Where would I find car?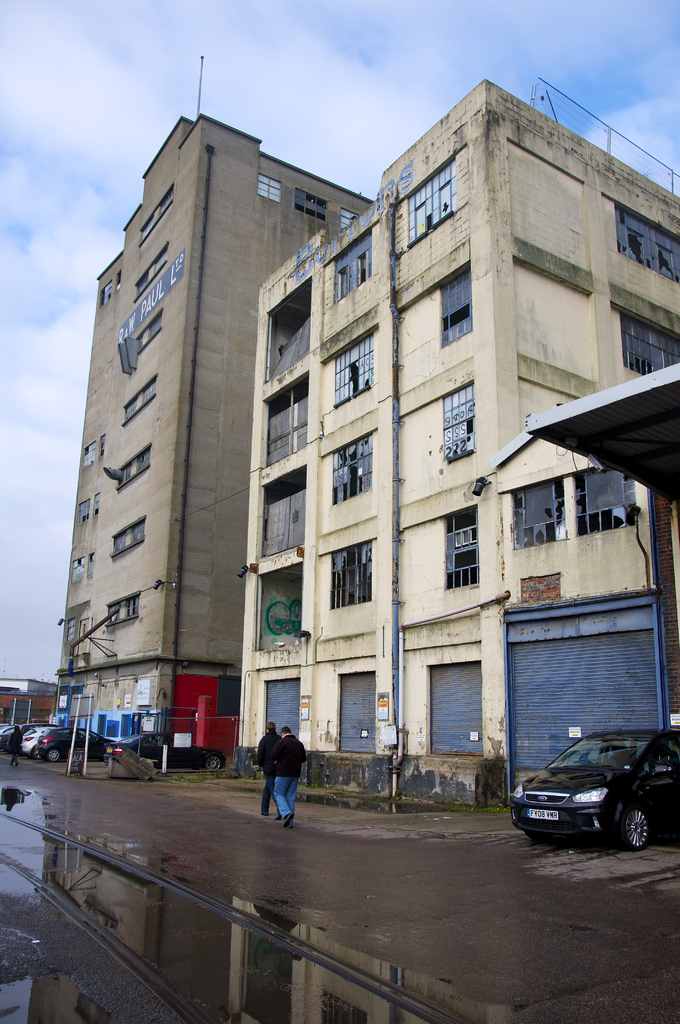
At x1=0, y1=712, x2=32, y2=767.
